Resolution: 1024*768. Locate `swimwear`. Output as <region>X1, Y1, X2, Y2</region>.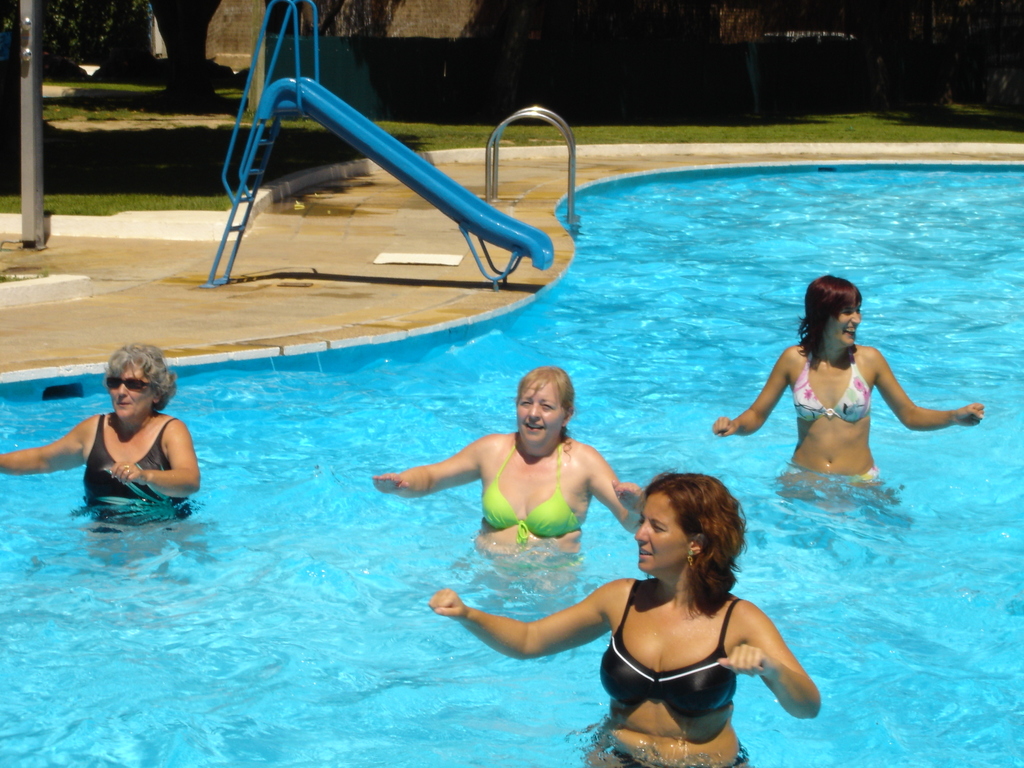
<region>783, 465, 881, 479</region>.
